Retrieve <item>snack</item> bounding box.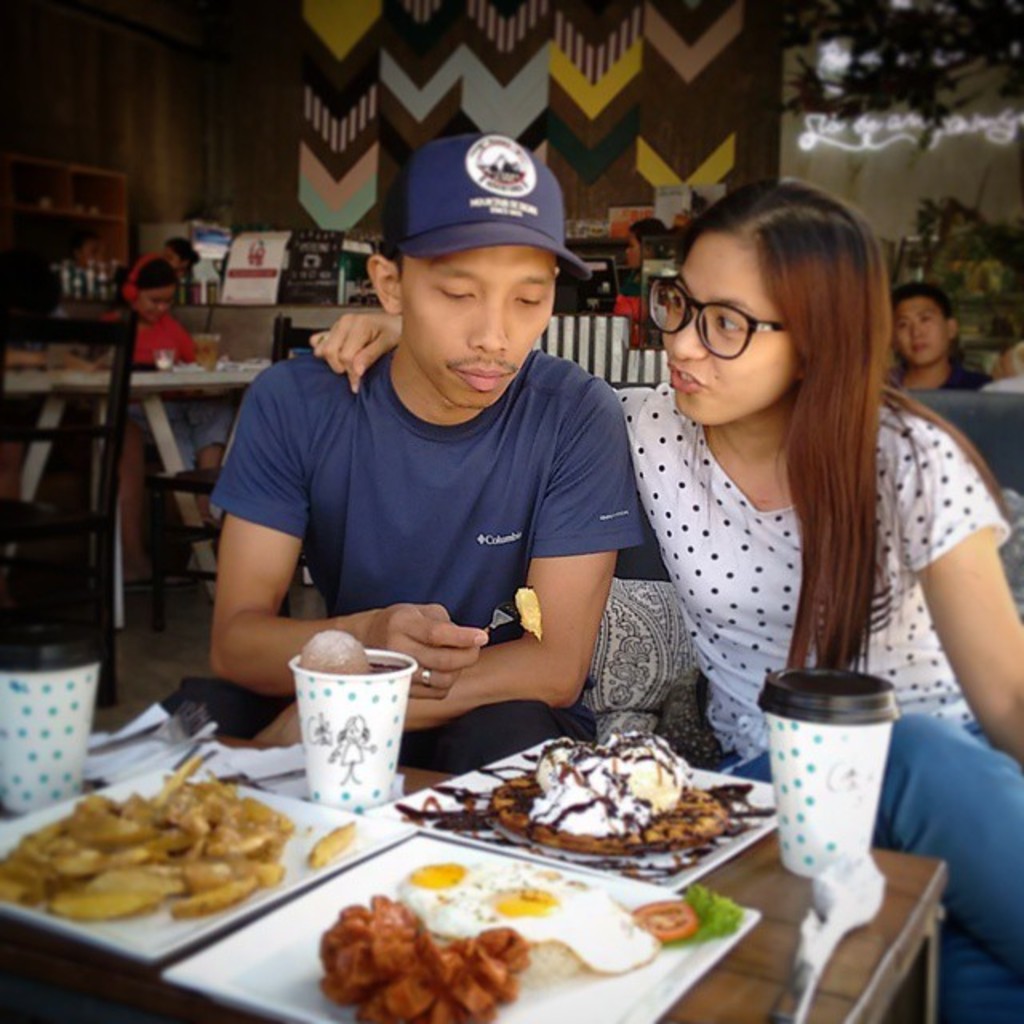
Bounding box: 27, 778, 314, 960.
